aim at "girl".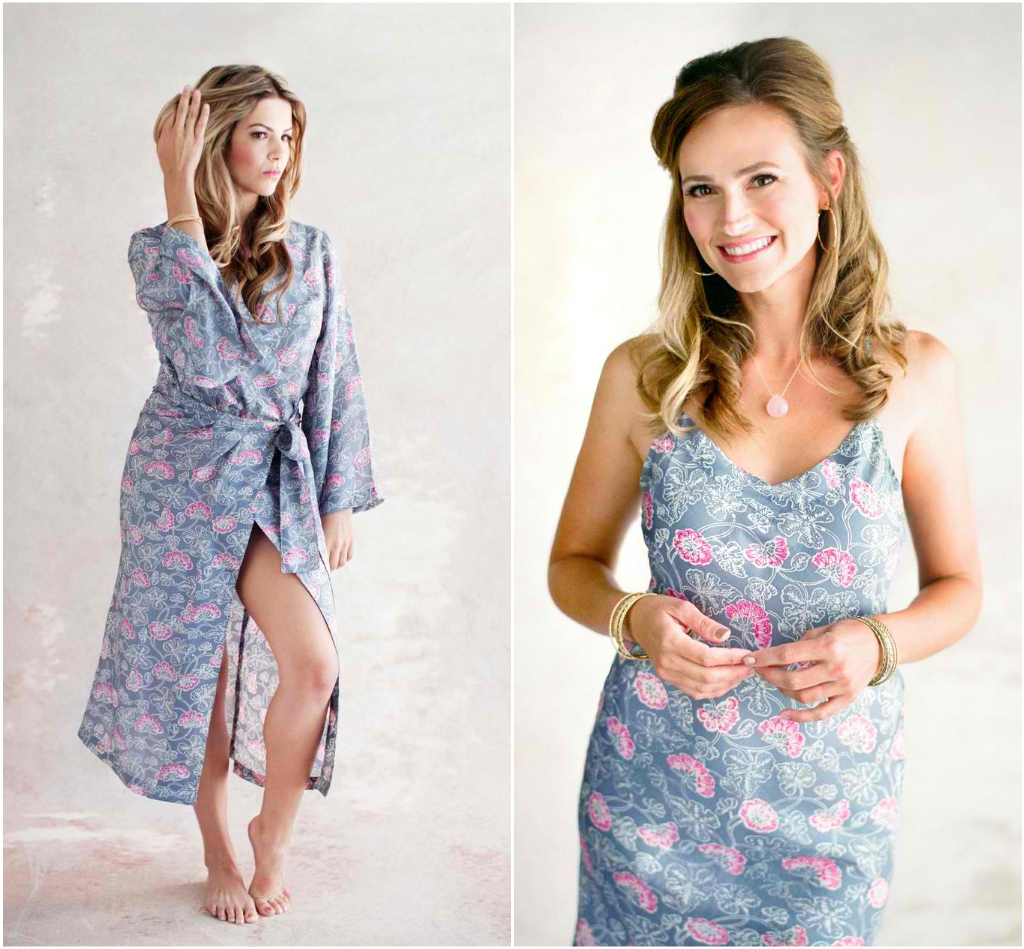
Aimed at 82,65,381,926.
